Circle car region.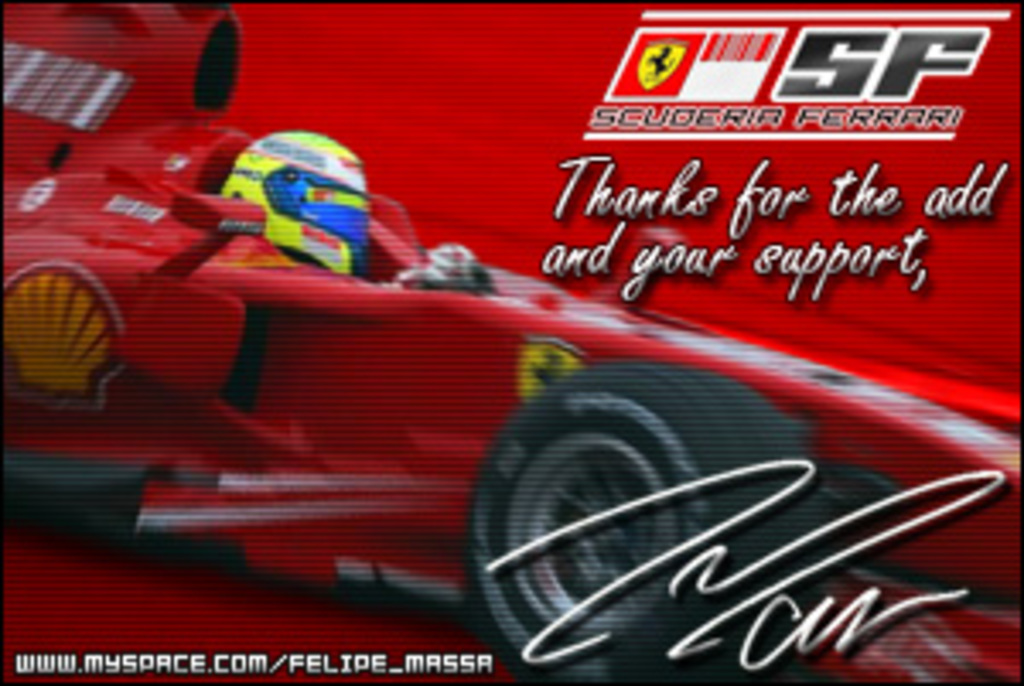
Region: [17,78,1023,662].
